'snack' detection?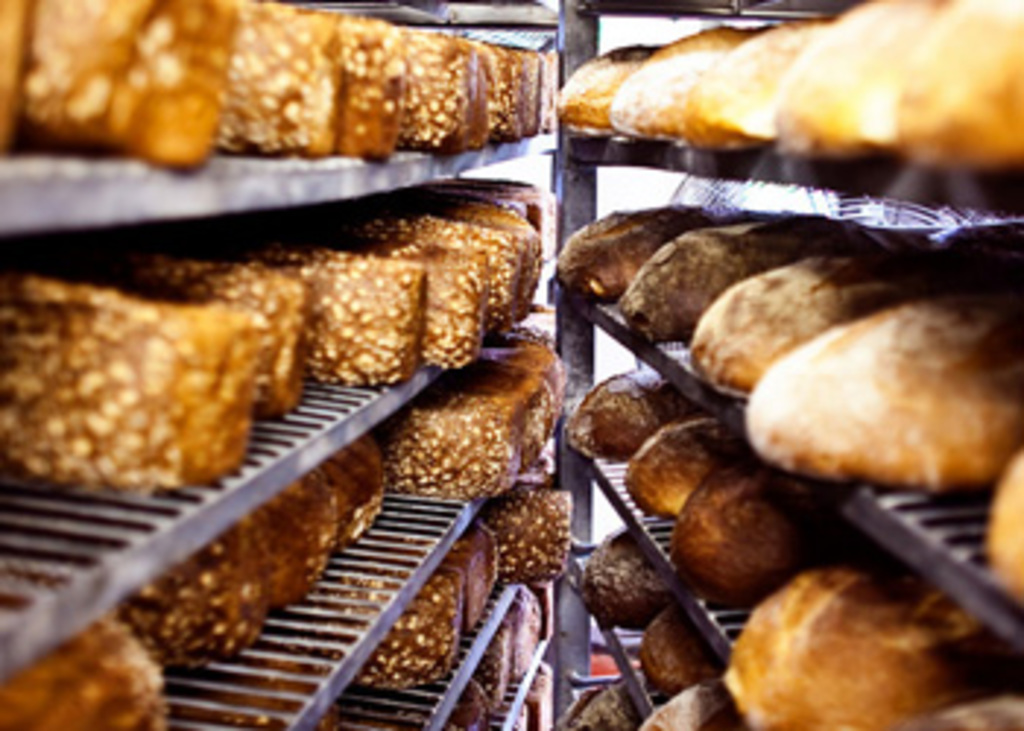
box(351, 532, 500, 629)
